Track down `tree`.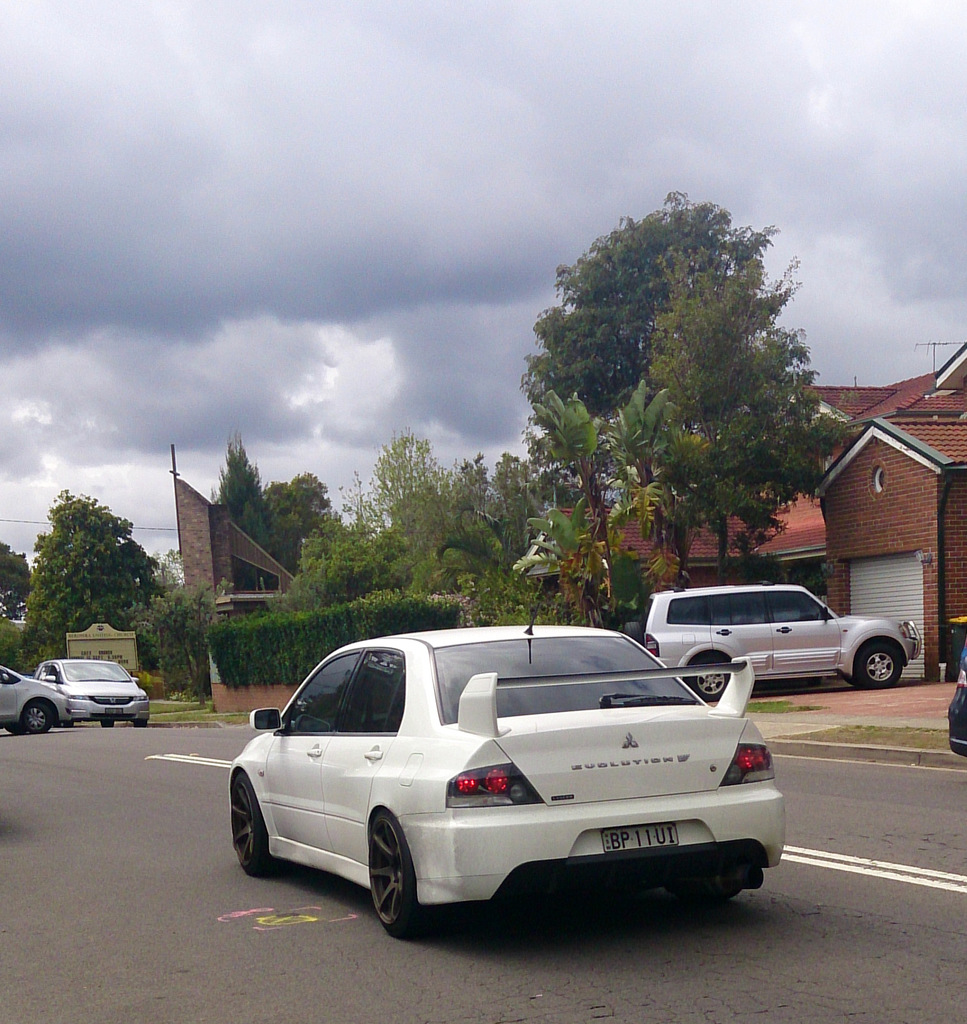
Tracked to bbox=[482, 449, 539, 573].
